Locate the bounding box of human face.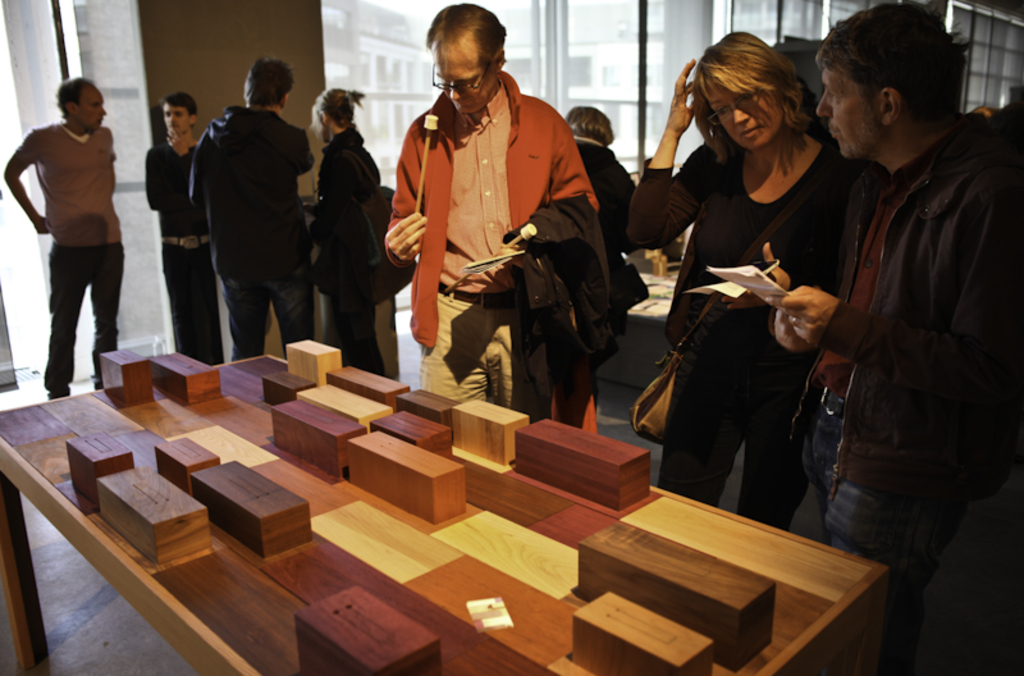
Bounding box: 160 104 188 137.
